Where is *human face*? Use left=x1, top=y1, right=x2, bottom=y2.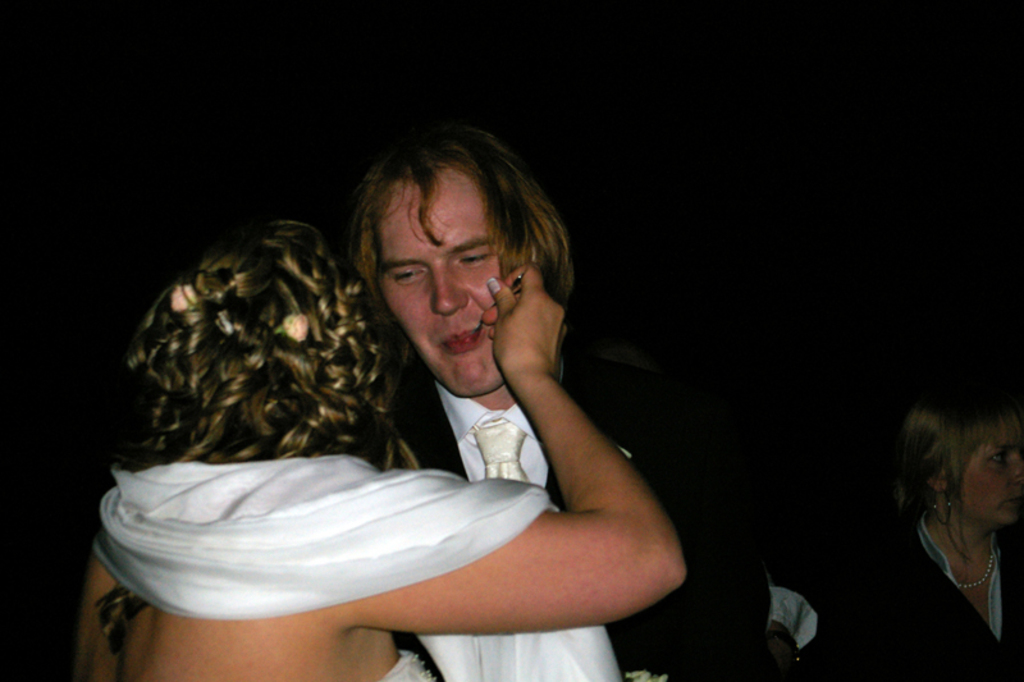
left=380, top=169, right=517, bottom=397.
